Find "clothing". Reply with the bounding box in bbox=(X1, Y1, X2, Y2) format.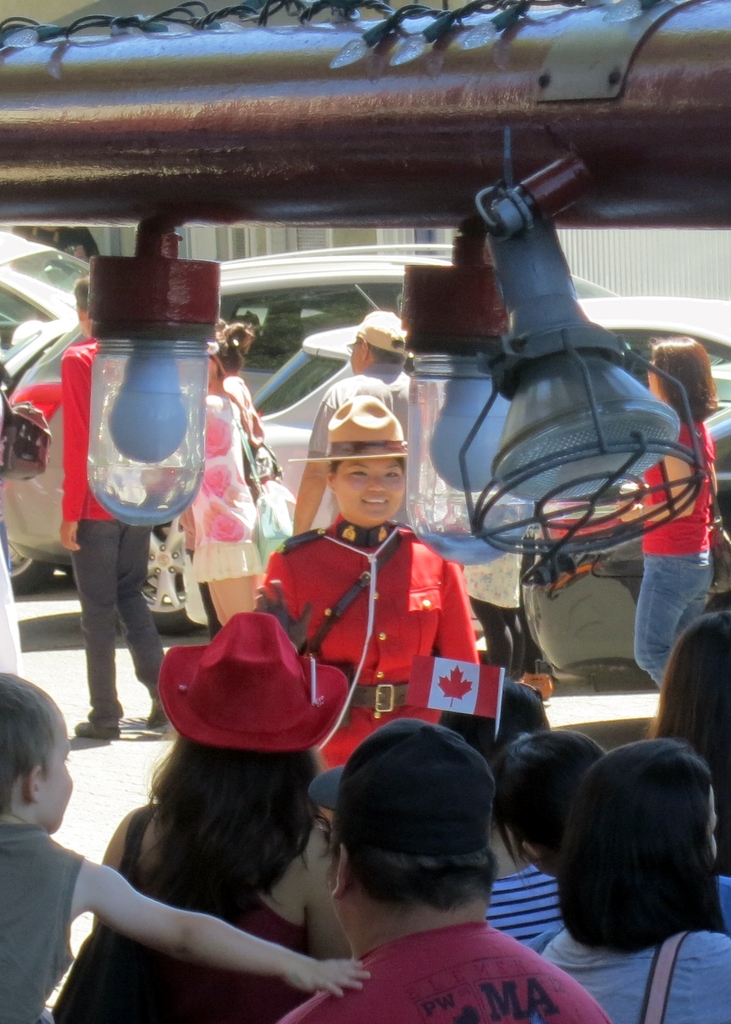
bbox=(179, 400, 272, 570).
